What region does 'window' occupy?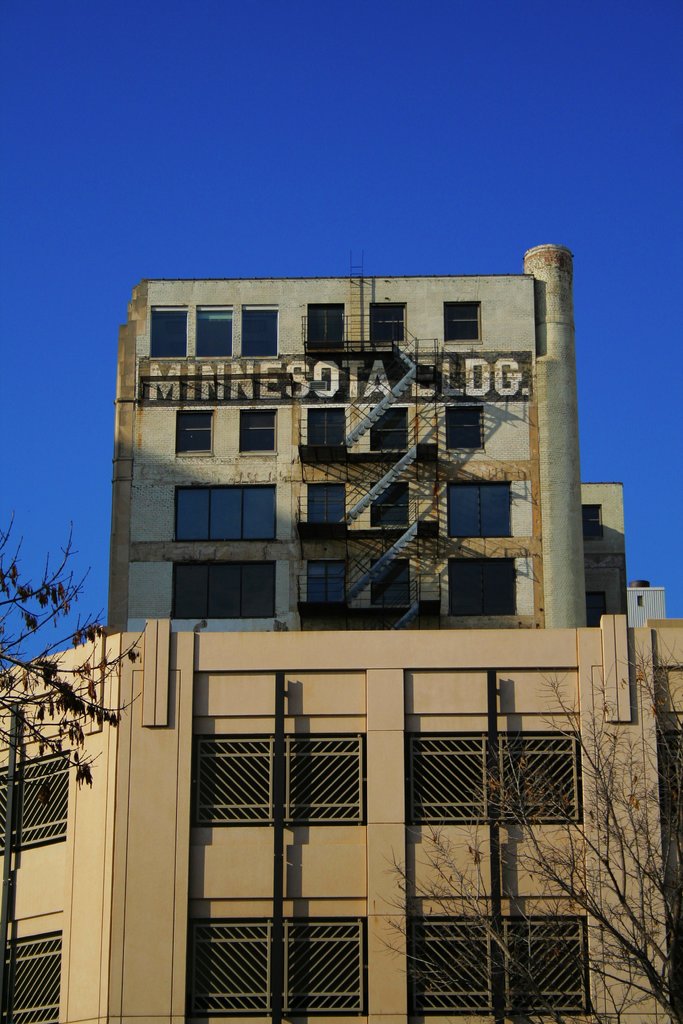
452 473 534 547.
